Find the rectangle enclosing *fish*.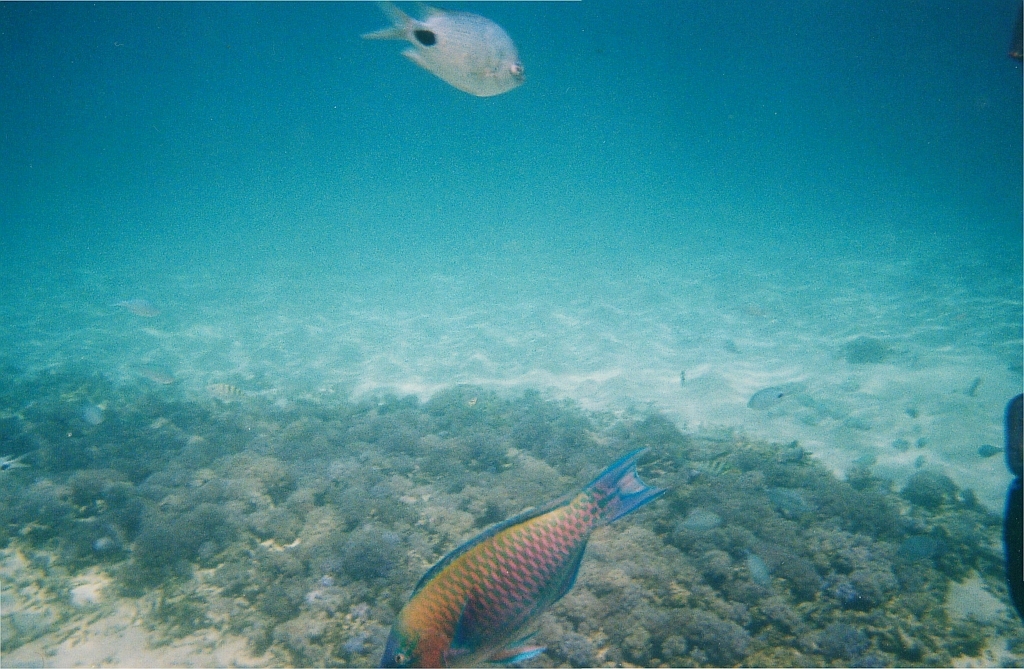
(978,442,1010,459).
